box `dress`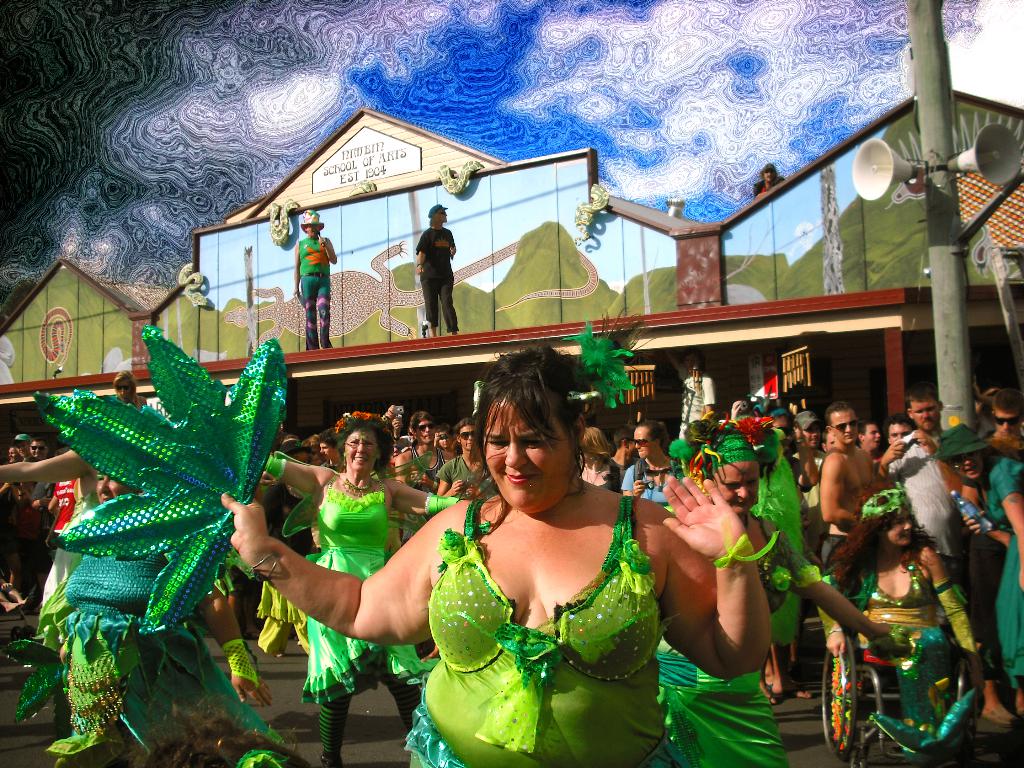
(left=985, top=452, right=1023, bottom=688)
